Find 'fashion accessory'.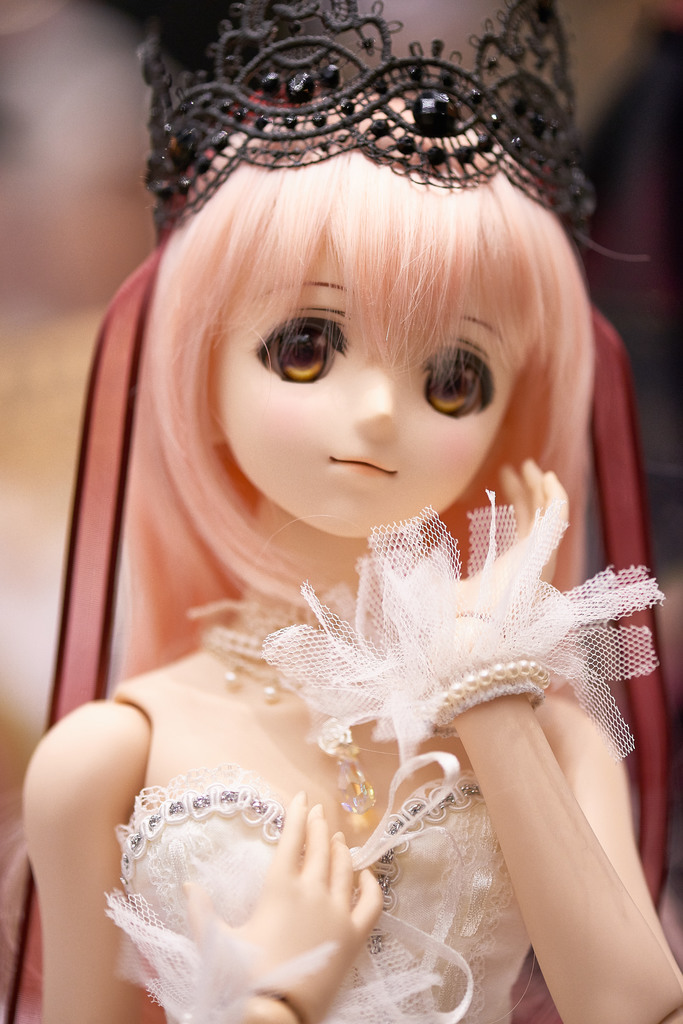
x1=149, y1=0, x2=602, y2=251.
